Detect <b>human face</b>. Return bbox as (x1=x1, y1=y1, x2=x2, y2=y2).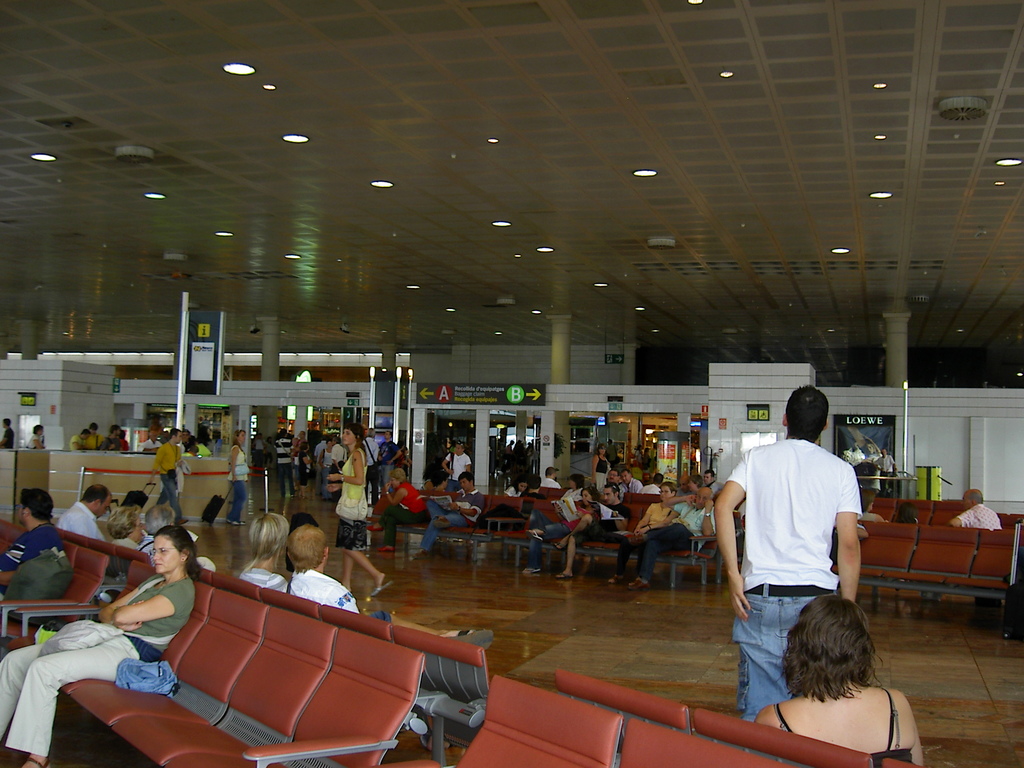
(x1=602, y1=486, x2=618, y2=507).
